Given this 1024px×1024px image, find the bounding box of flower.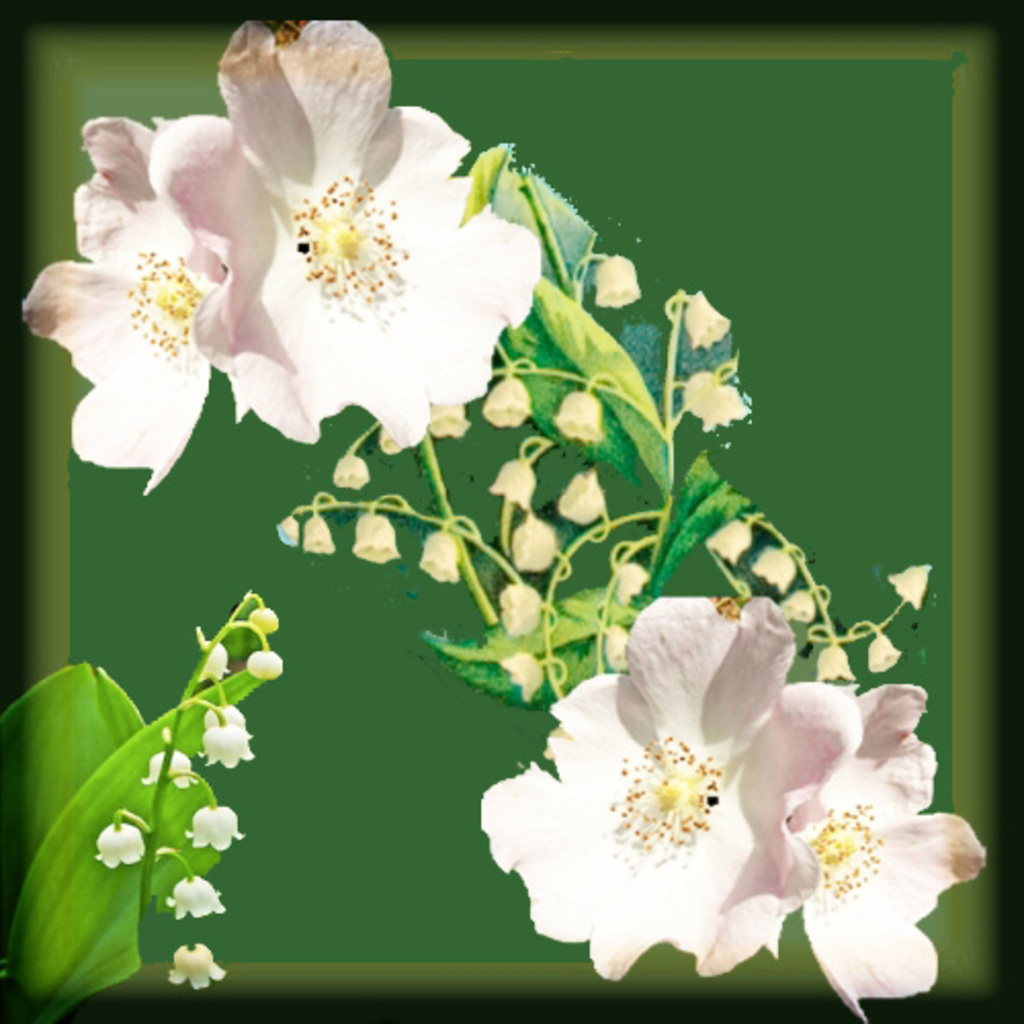
bbox(682, 289, 735, 358).
